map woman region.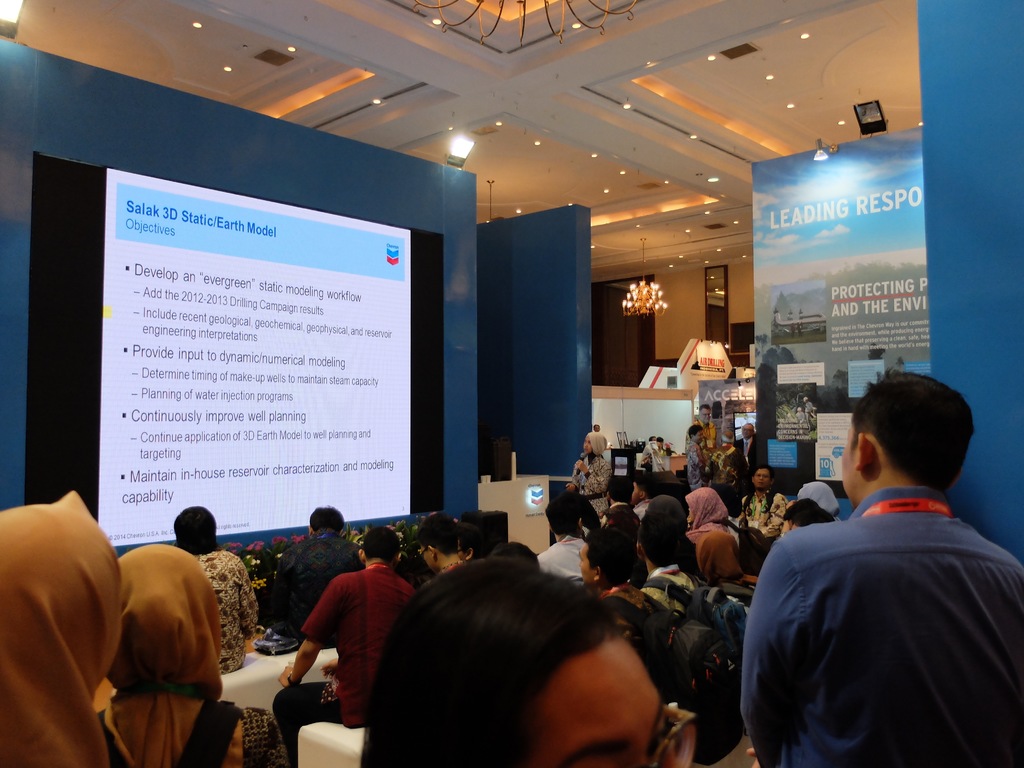
Mapped to left=96, top=543, right=292, bottom=767.
